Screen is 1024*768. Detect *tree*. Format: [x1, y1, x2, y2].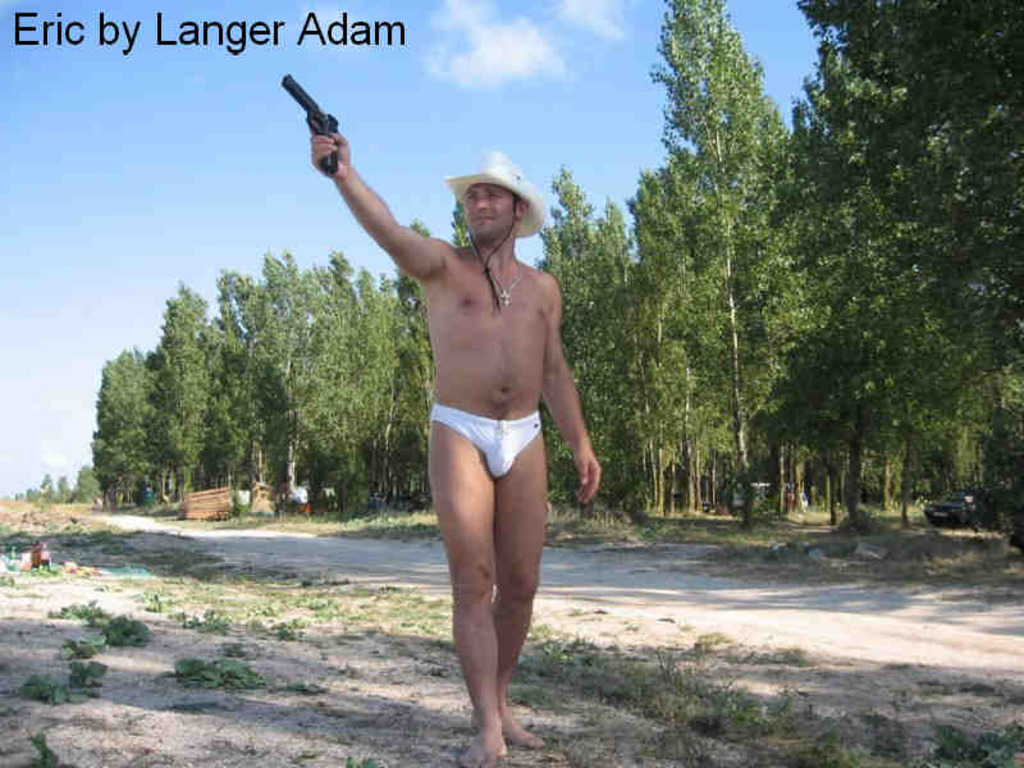
[143, 284, 220, 511].
